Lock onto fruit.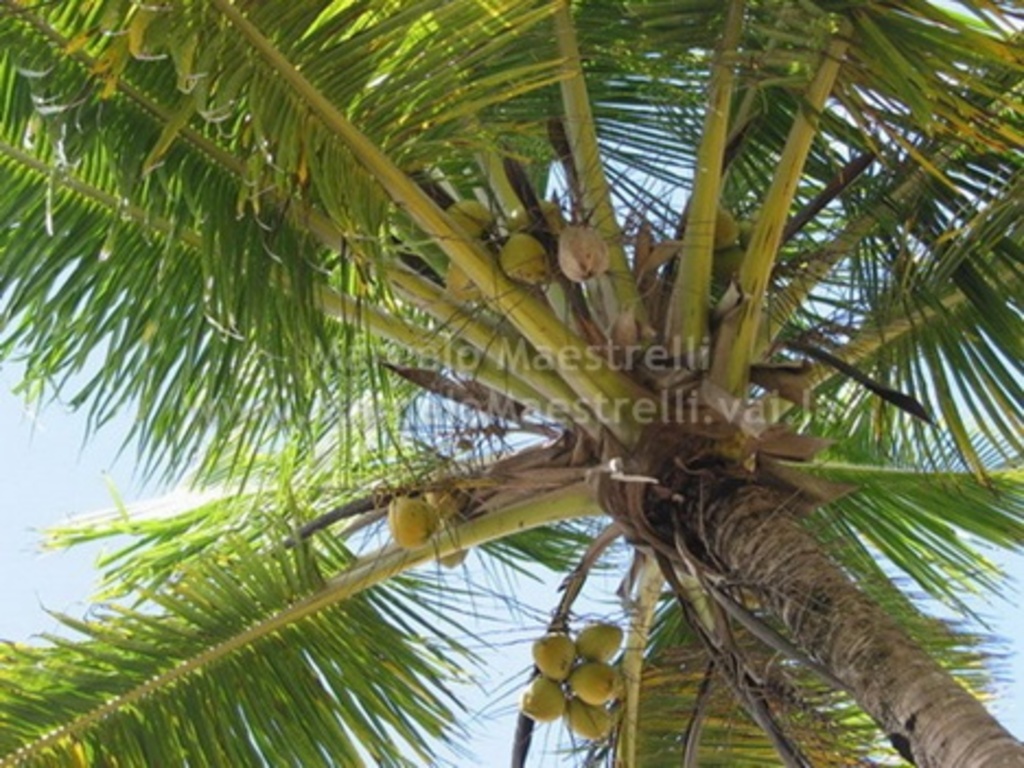
Locked: bbox(562, 223, 610, 269).
